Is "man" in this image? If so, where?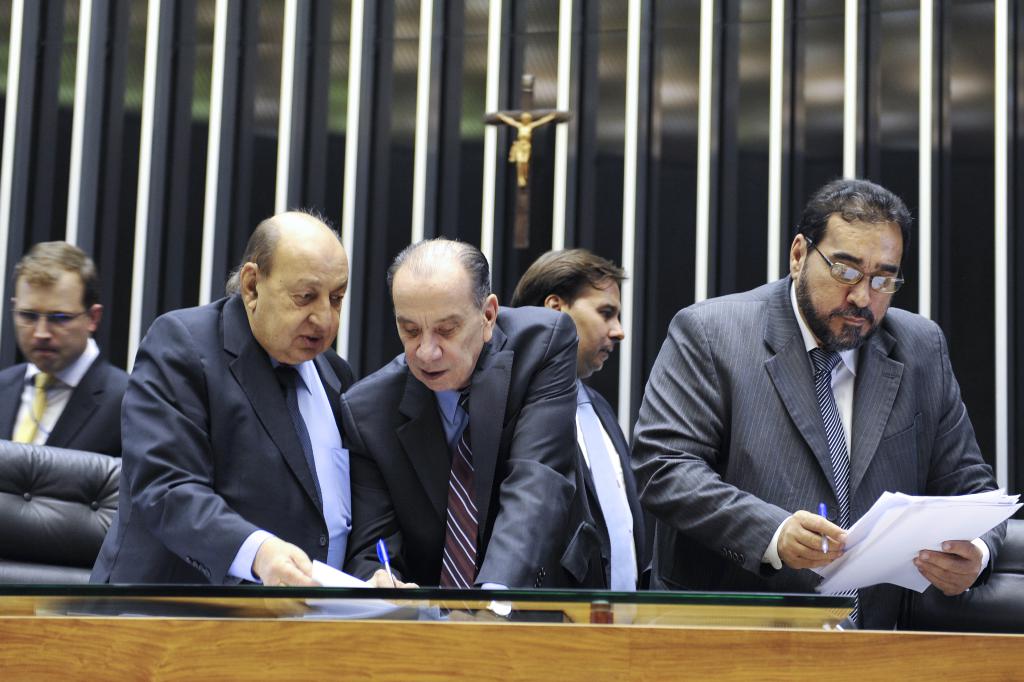
Yes, at {"left": 498, "top": 244, "right": 658, "bottom": 586}.
